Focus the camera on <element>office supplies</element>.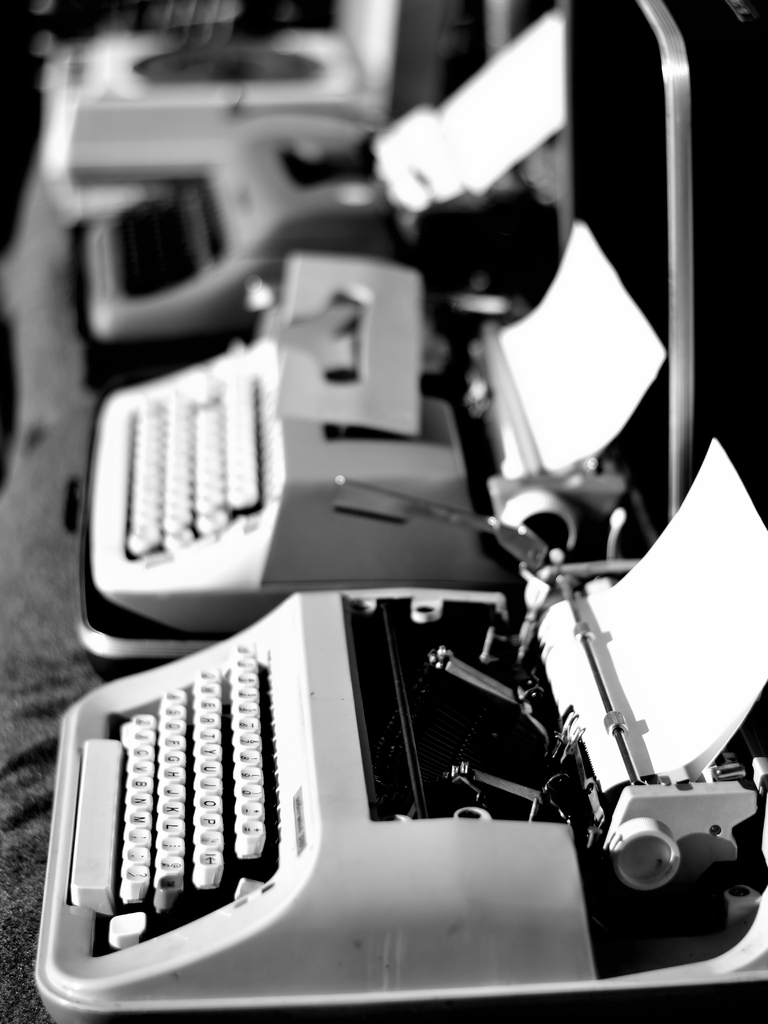
Focus region: 35:437:767:1023.
